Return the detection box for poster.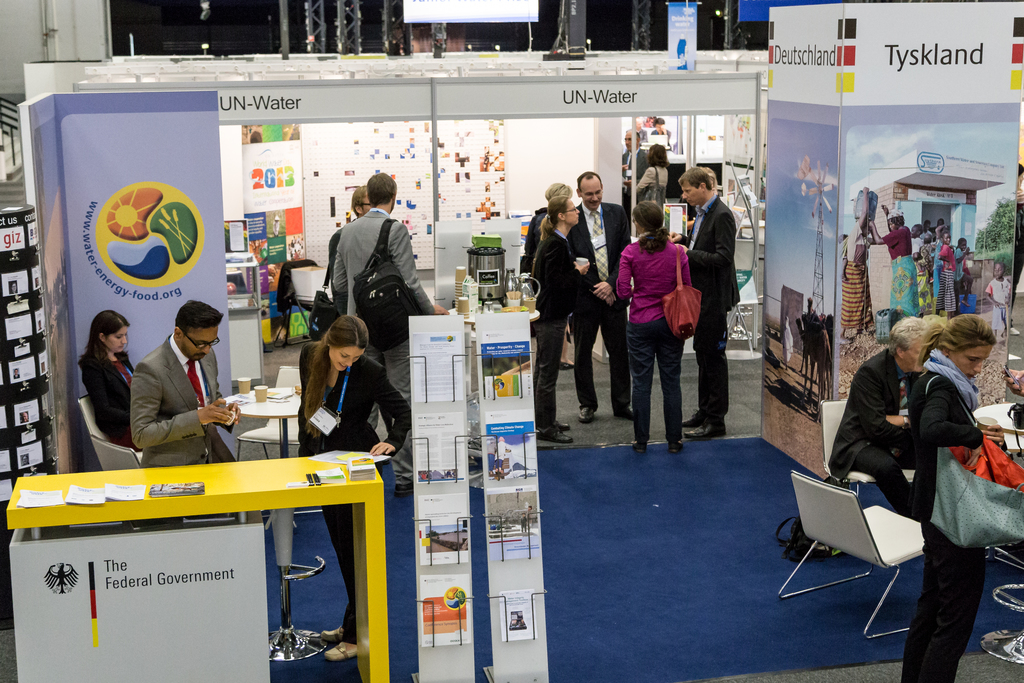
[240, 146, 305, 217].
